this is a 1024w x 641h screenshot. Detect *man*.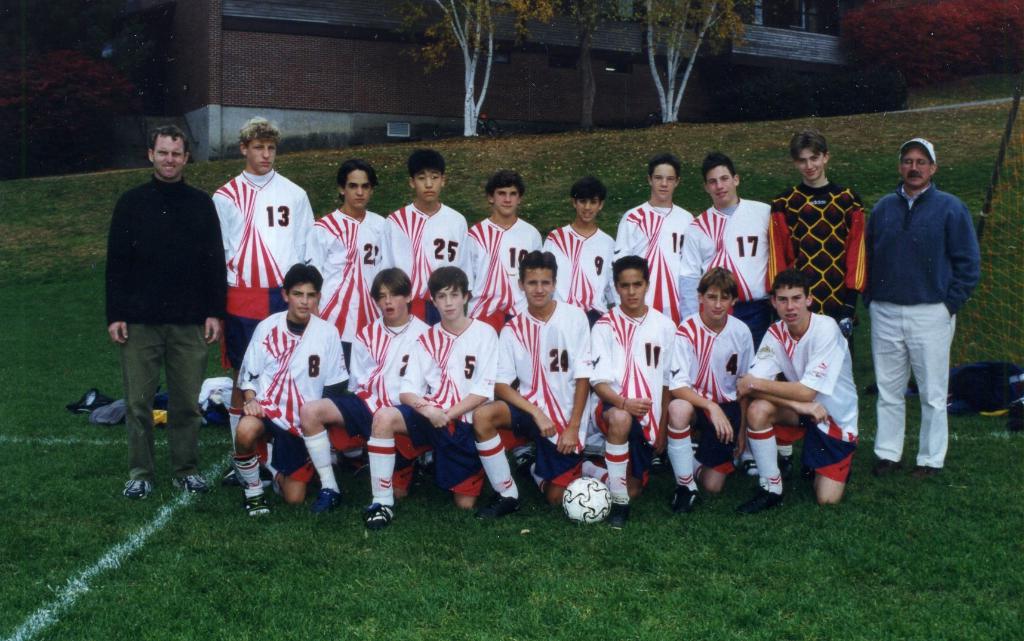
755,126,868,357.
